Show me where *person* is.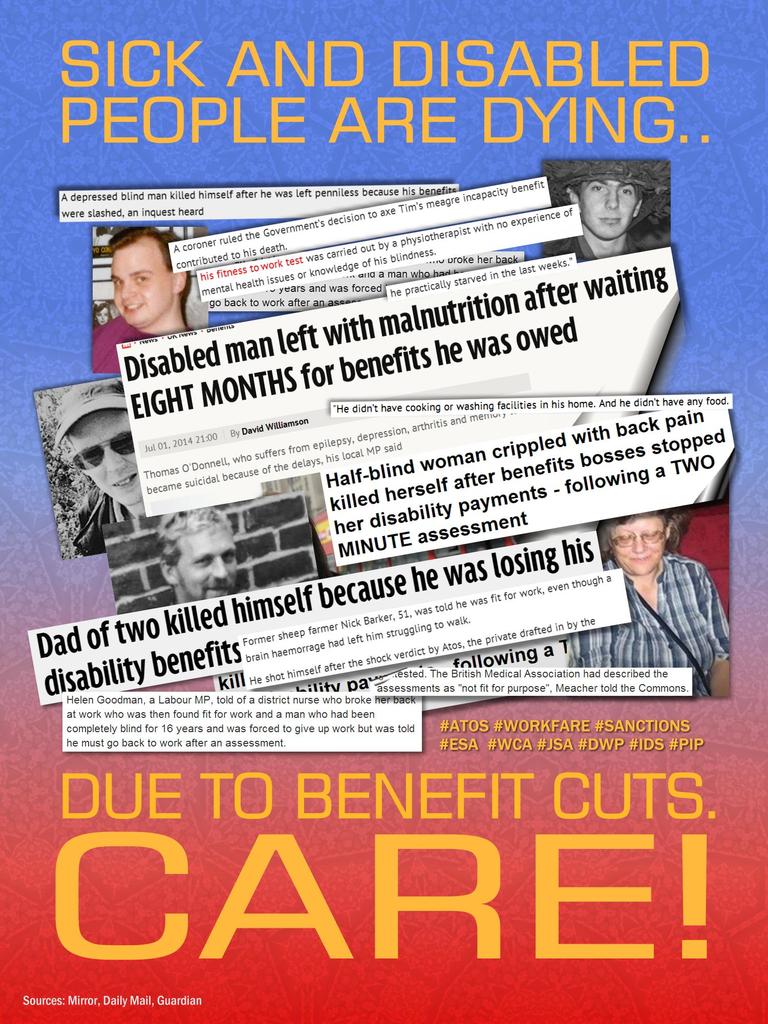
*person* is at (584, 507, 740, 694).
